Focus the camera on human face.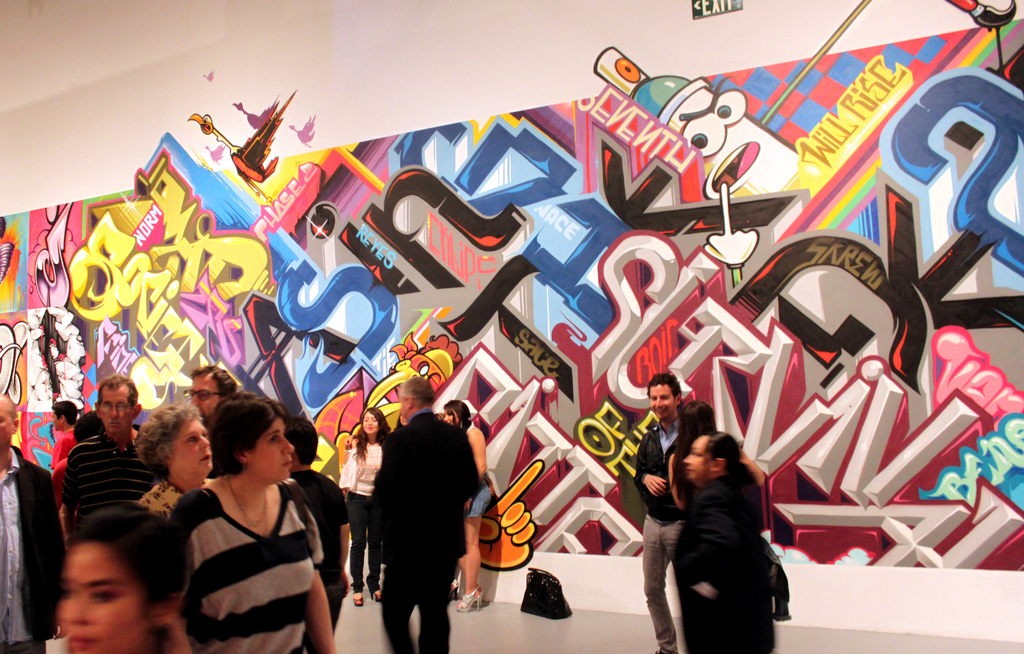
Focus region: Rect(442, 406, 461, 428).
